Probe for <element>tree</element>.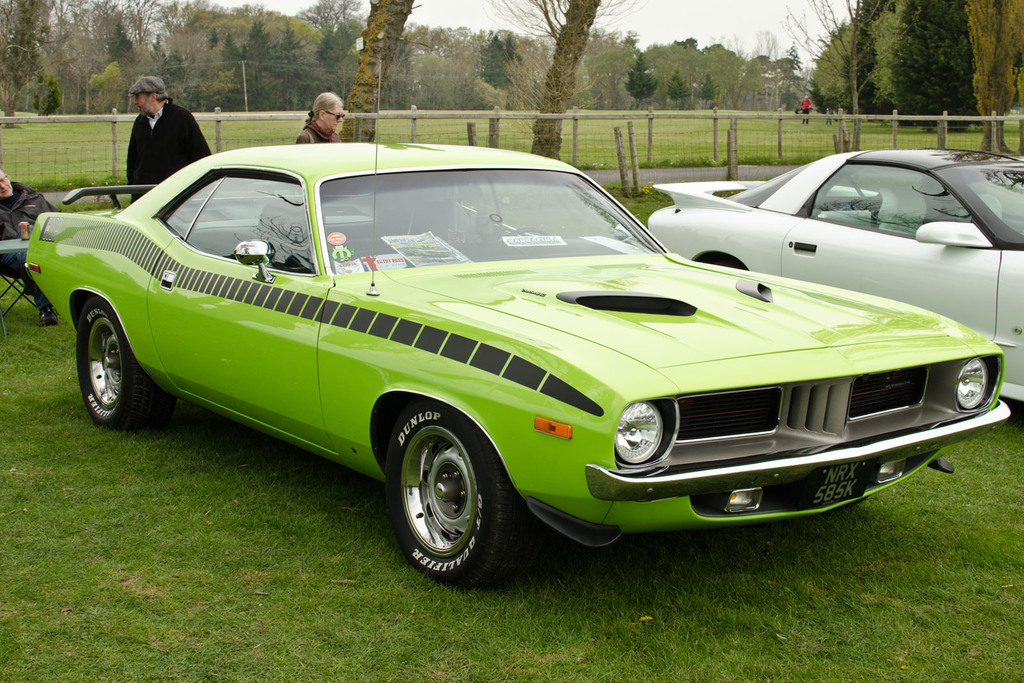
Probe result: l=644, t=32, r=710, b=108.
